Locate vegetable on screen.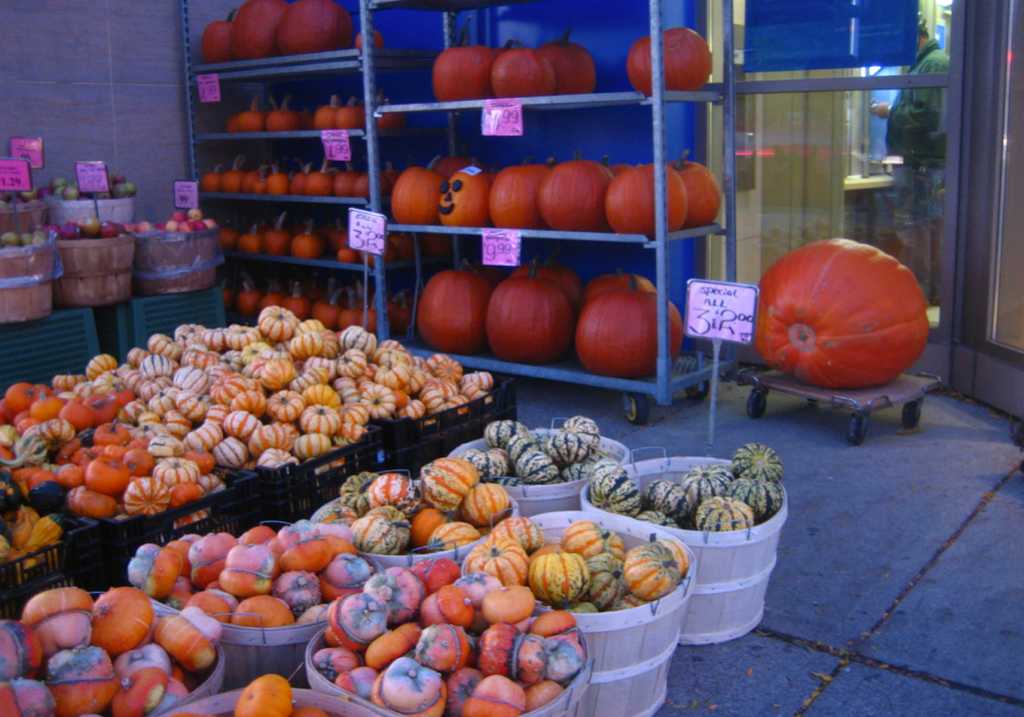
On screen at x1=562 y1=413 x2=605 y2=462.
